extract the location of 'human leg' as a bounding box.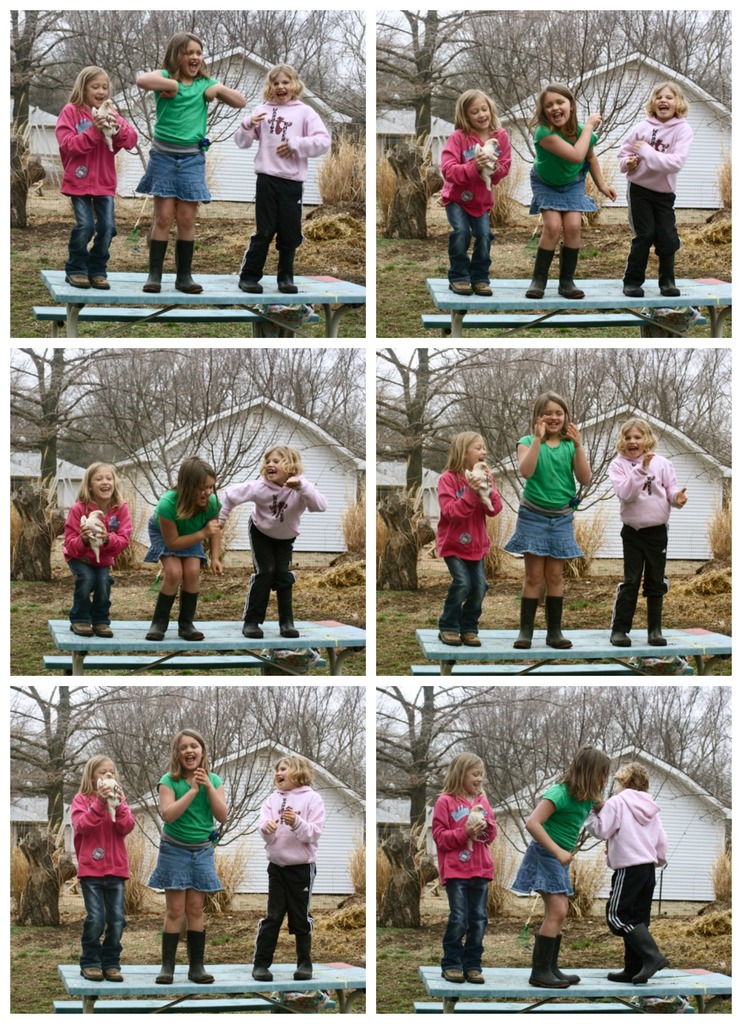
450:206:473:290.
